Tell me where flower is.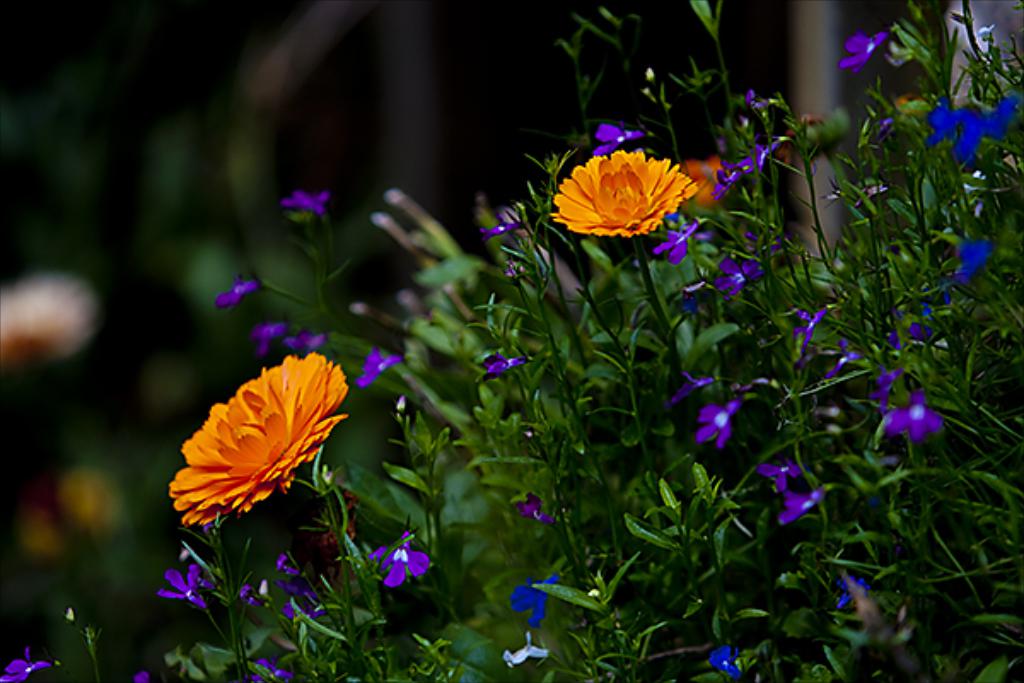
flower is at (509, 567, 558, 628).
